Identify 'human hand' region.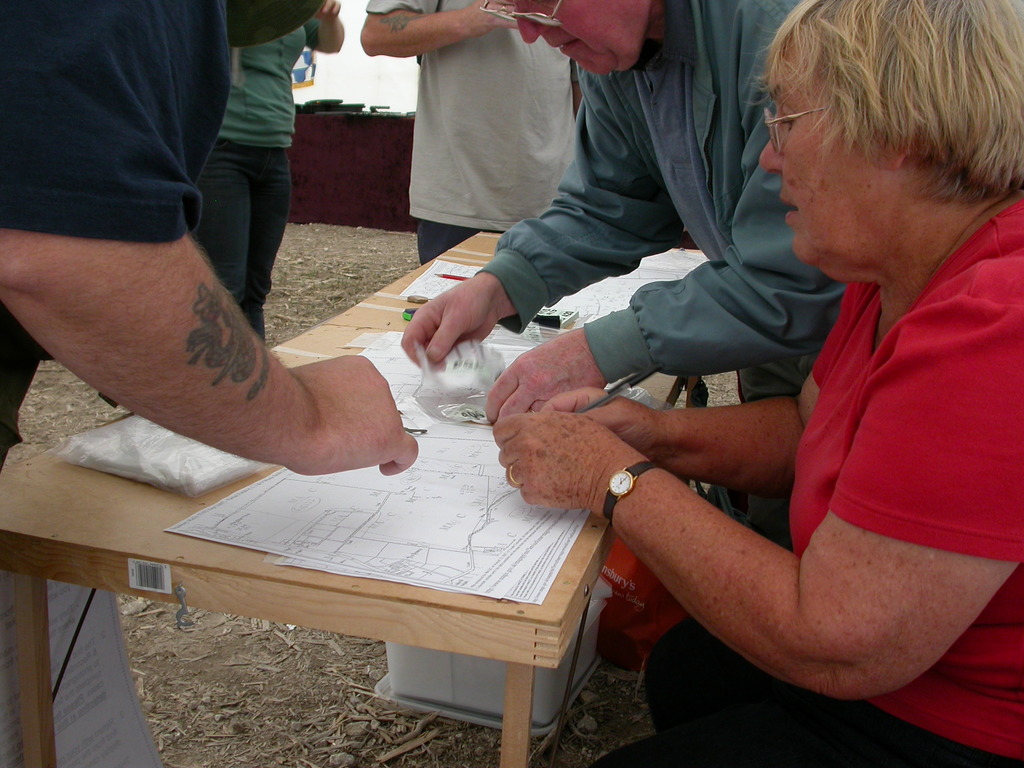
Region: x1=492, y1=405, x2=634, y2=509.
